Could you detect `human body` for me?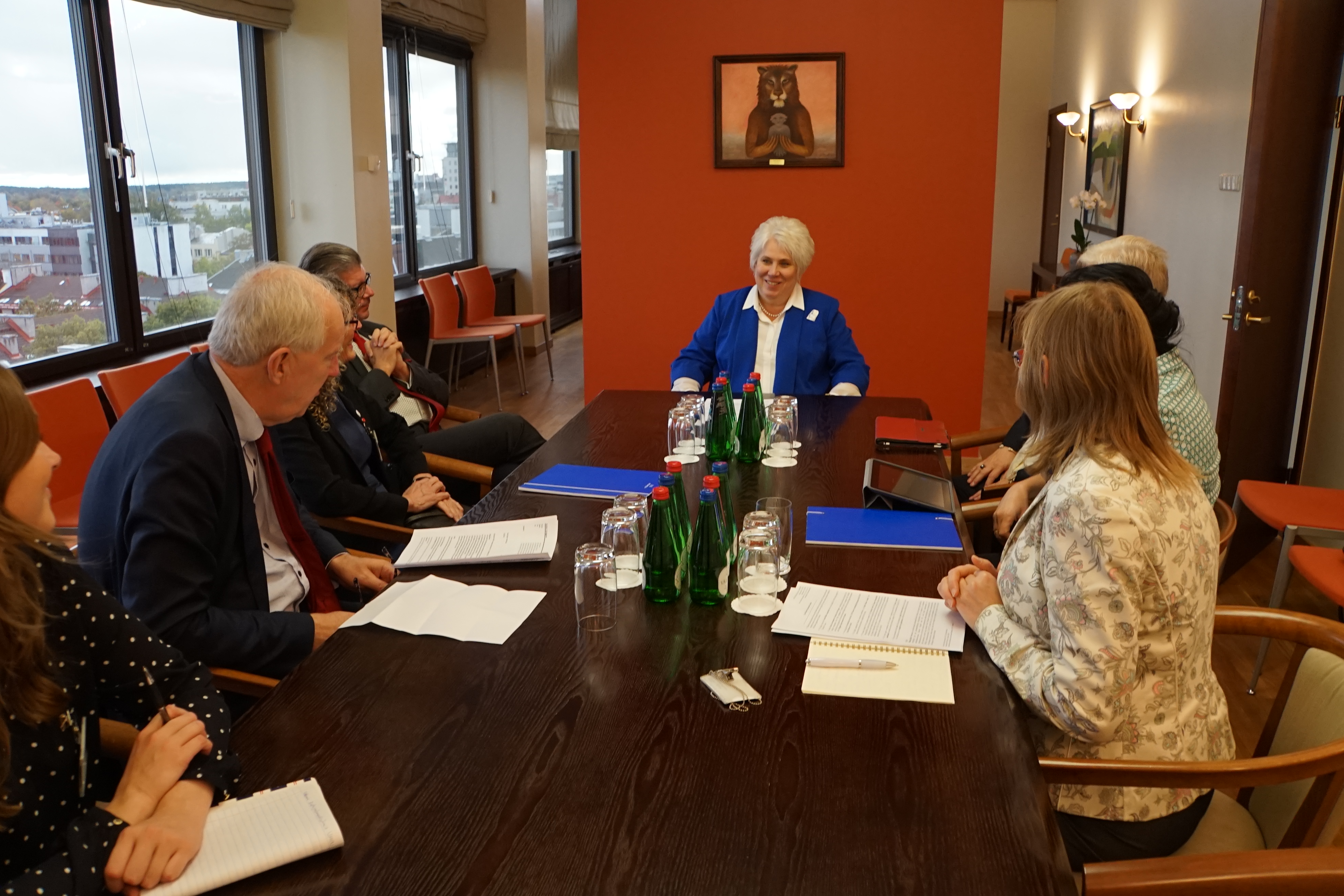
Detection result: 100 80 187 171.
